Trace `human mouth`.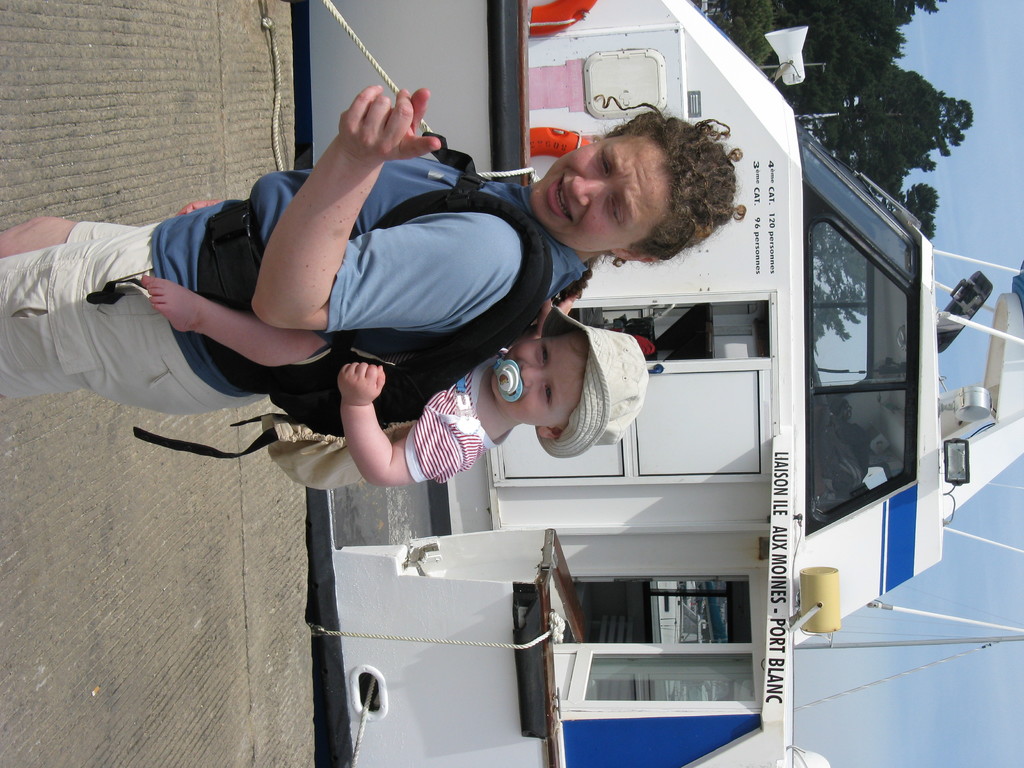
Traced to 550:172:577:222.
